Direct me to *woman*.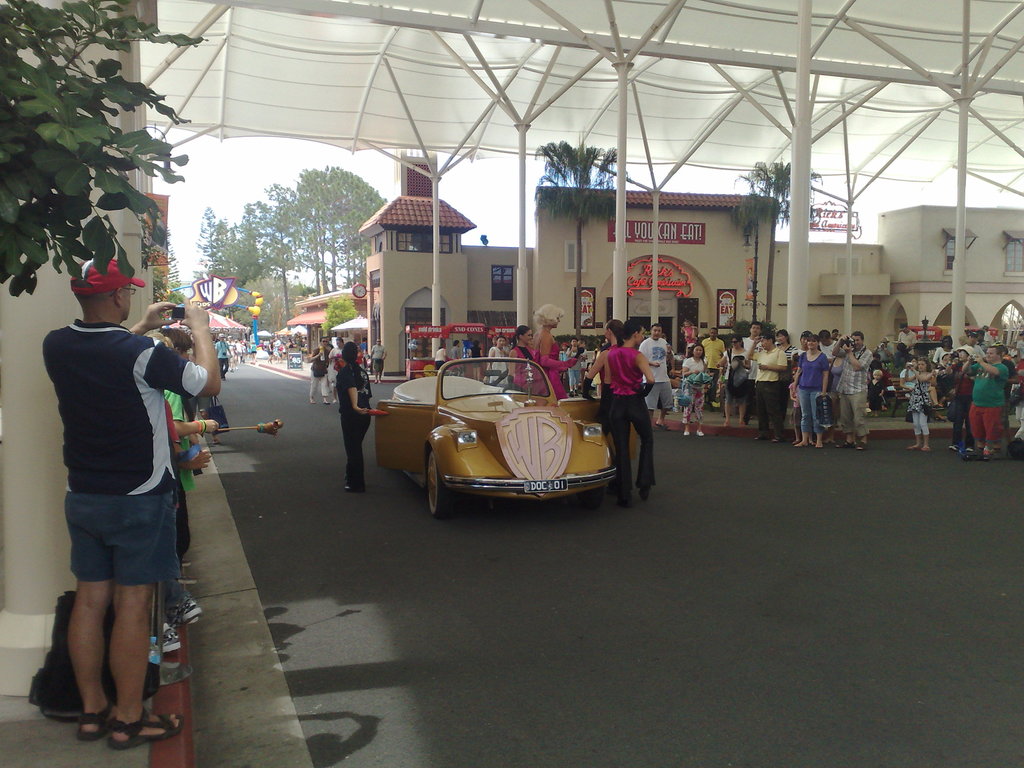
Direction: [left=576, top=319, right=637, bottom=493].
